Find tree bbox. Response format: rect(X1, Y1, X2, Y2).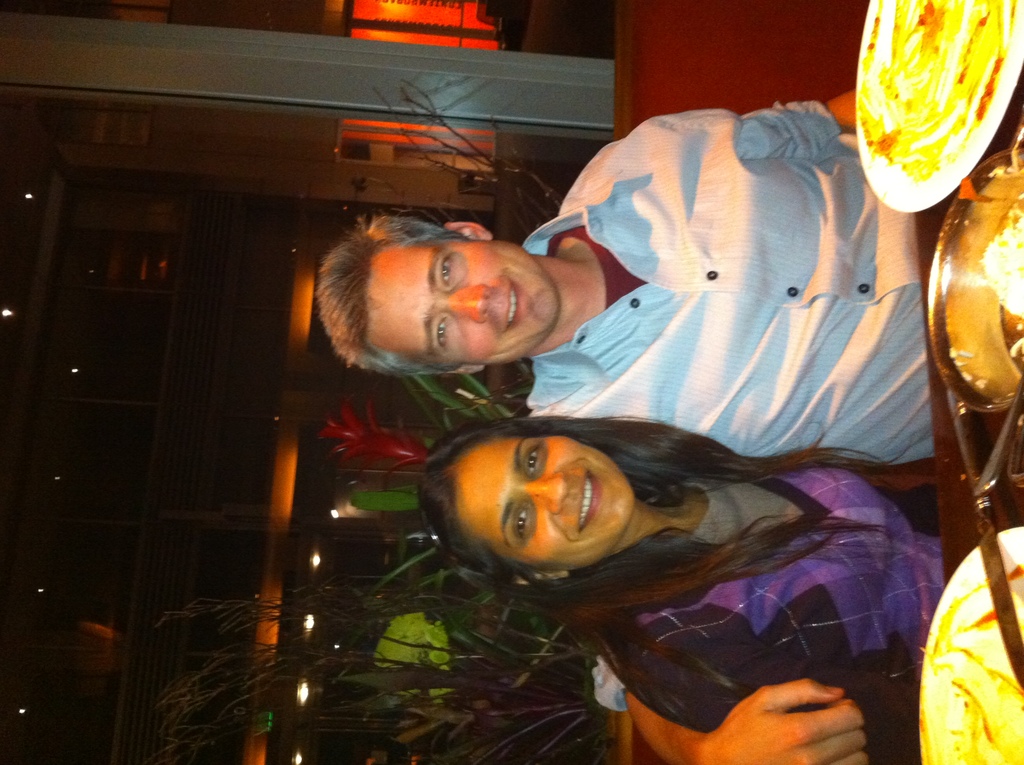
rect(356, 62, 588, 223).
